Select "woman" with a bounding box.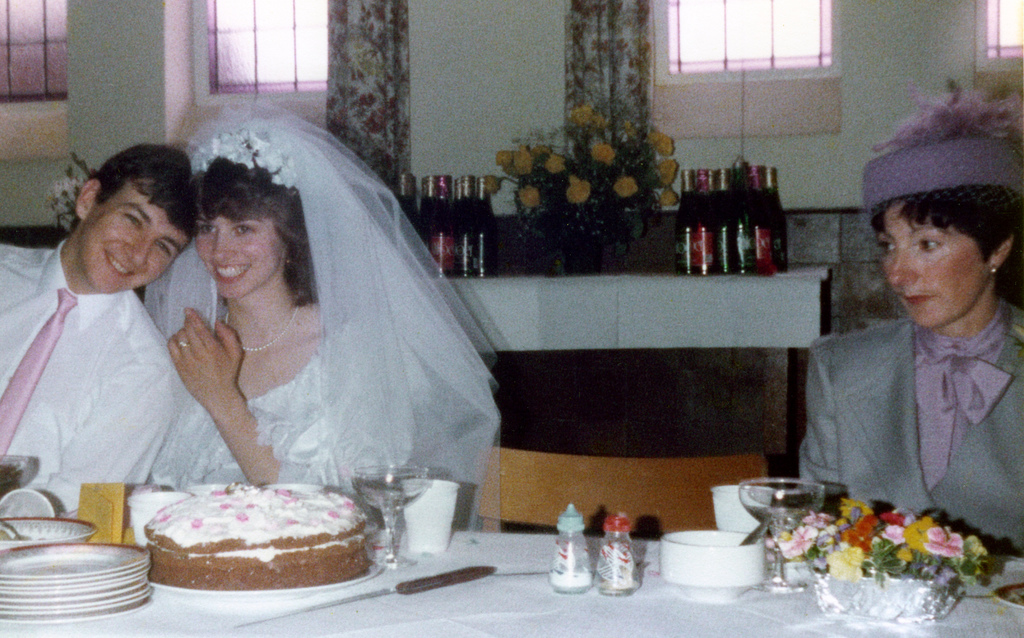
bbox(108, 123, 492, 548).
